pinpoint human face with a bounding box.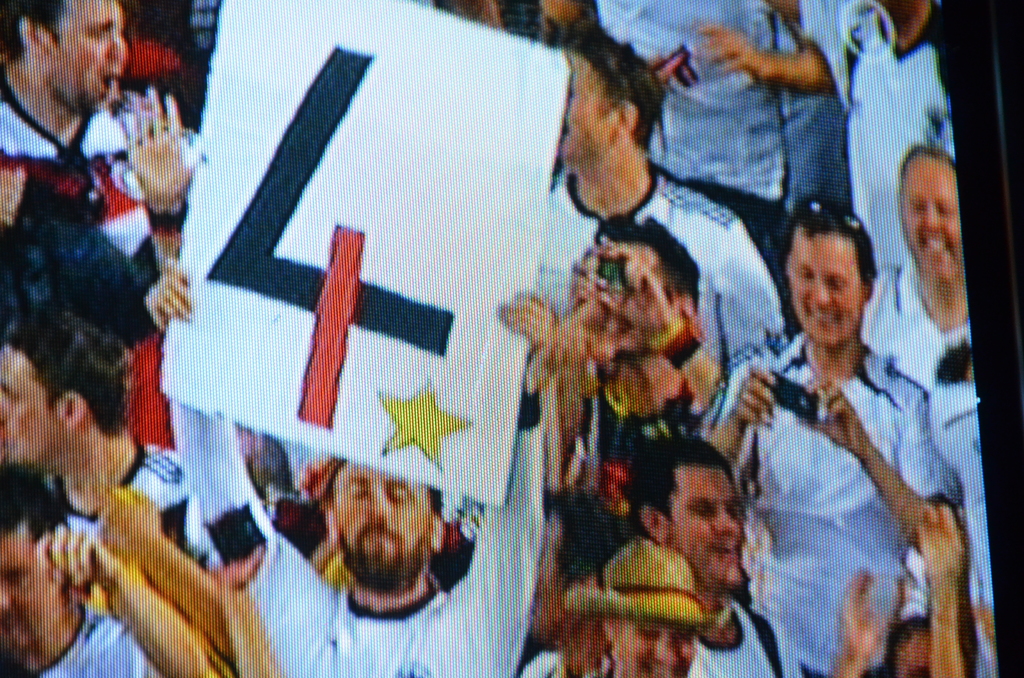
select_region(0, 347, 61, 452).
